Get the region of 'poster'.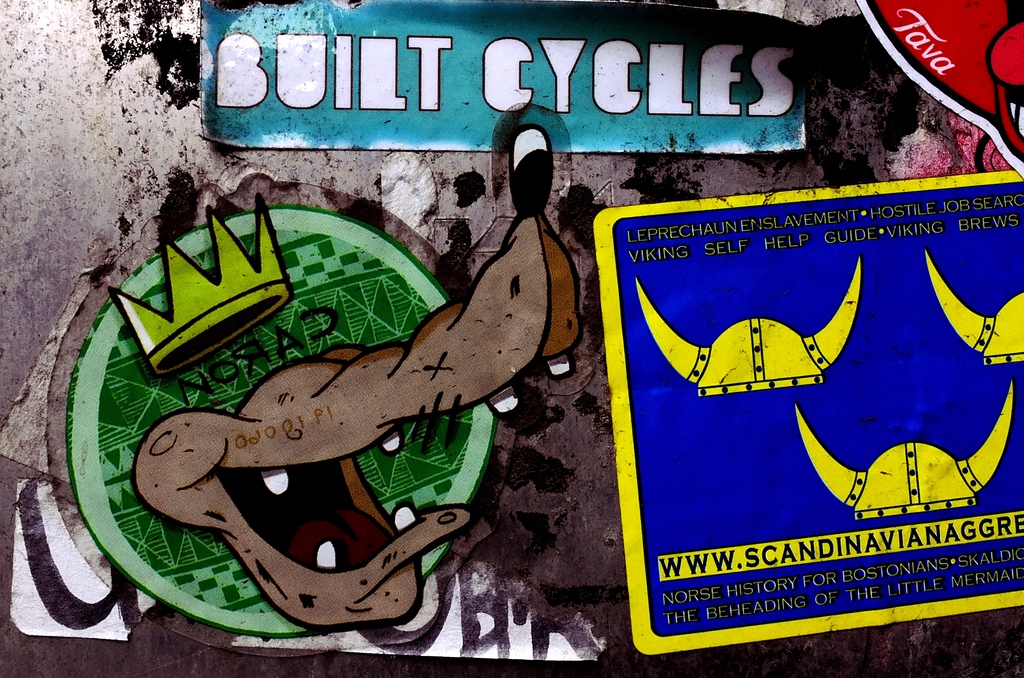
l=594, t=170, r=1023, b=656.
